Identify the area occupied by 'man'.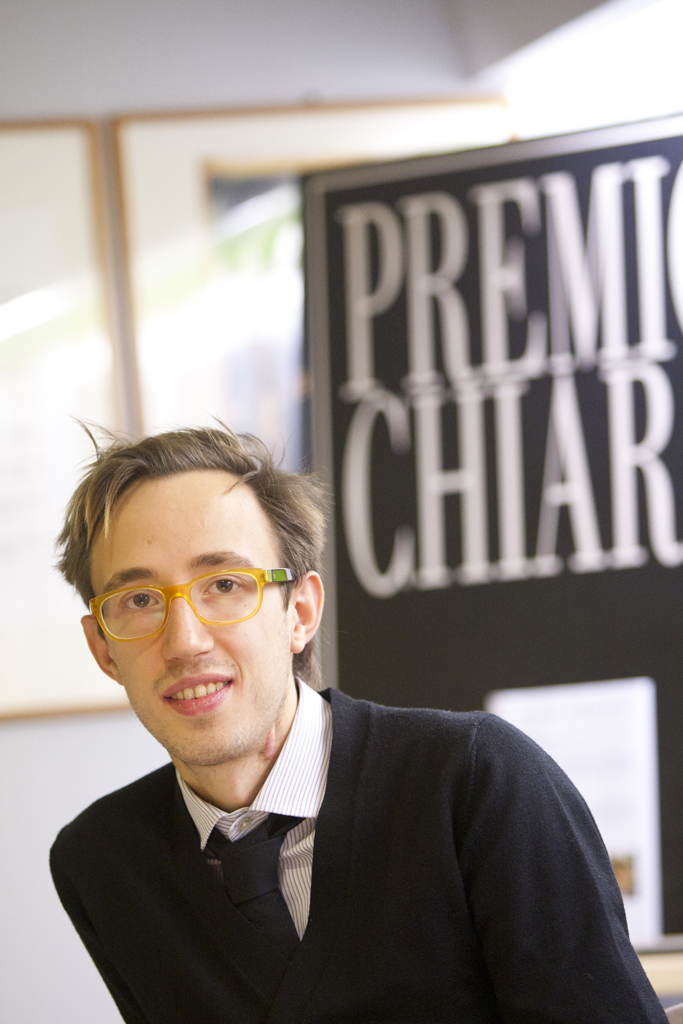
Area: bbox=[31, 460, 661, 1014].
